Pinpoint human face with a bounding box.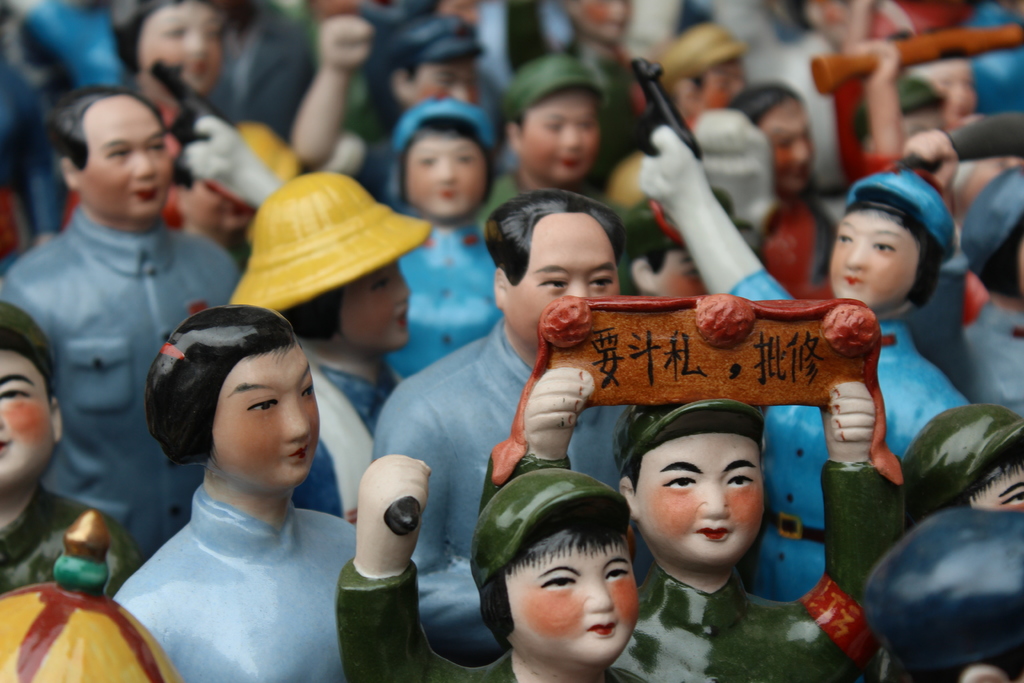
detection(0, 347, 56, 485).
